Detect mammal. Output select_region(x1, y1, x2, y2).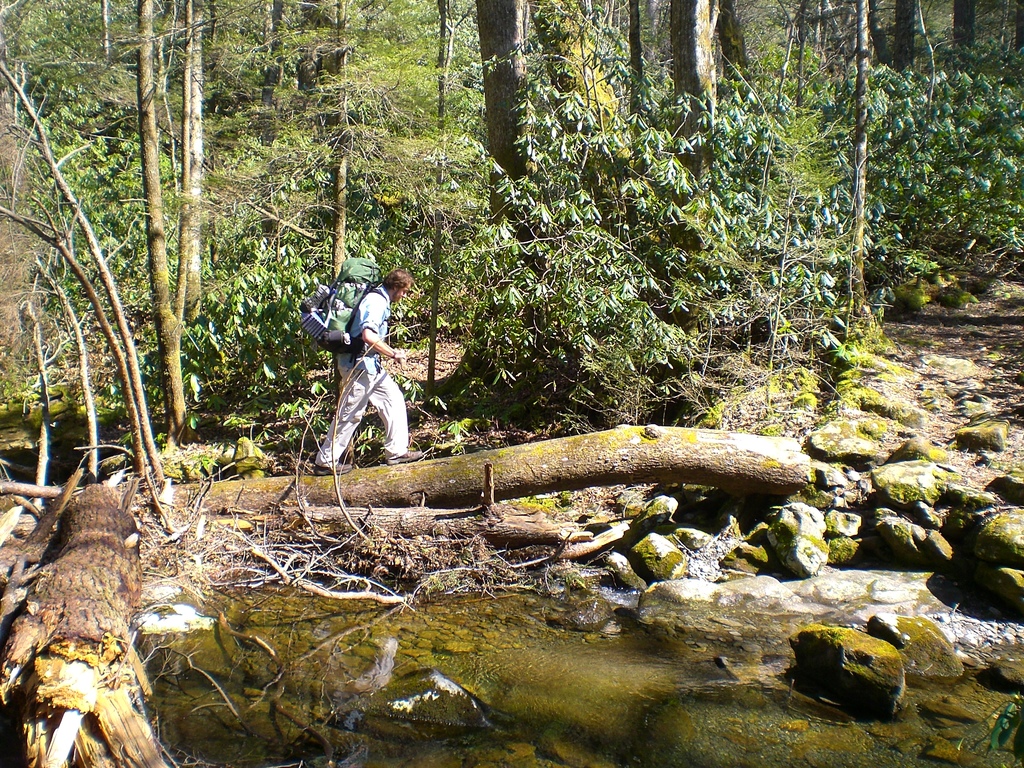
select_region(316, 277, 412, 465).
